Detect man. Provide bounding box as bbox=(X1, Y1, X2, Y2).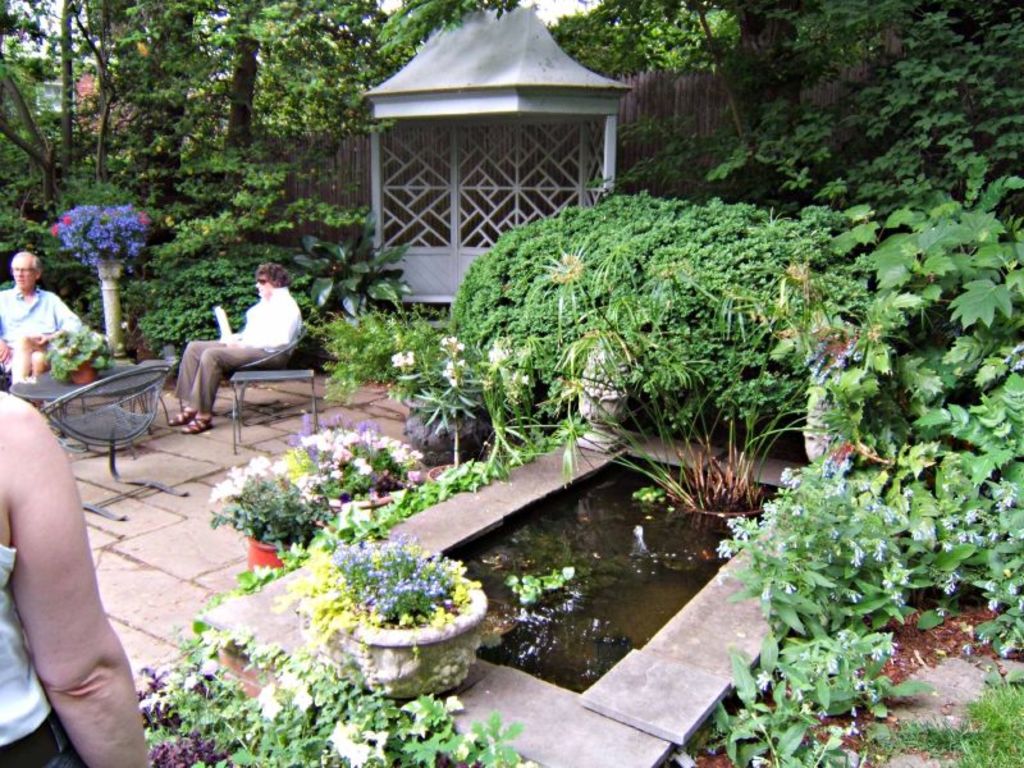
bbox=(0, 251, 83, 384).
